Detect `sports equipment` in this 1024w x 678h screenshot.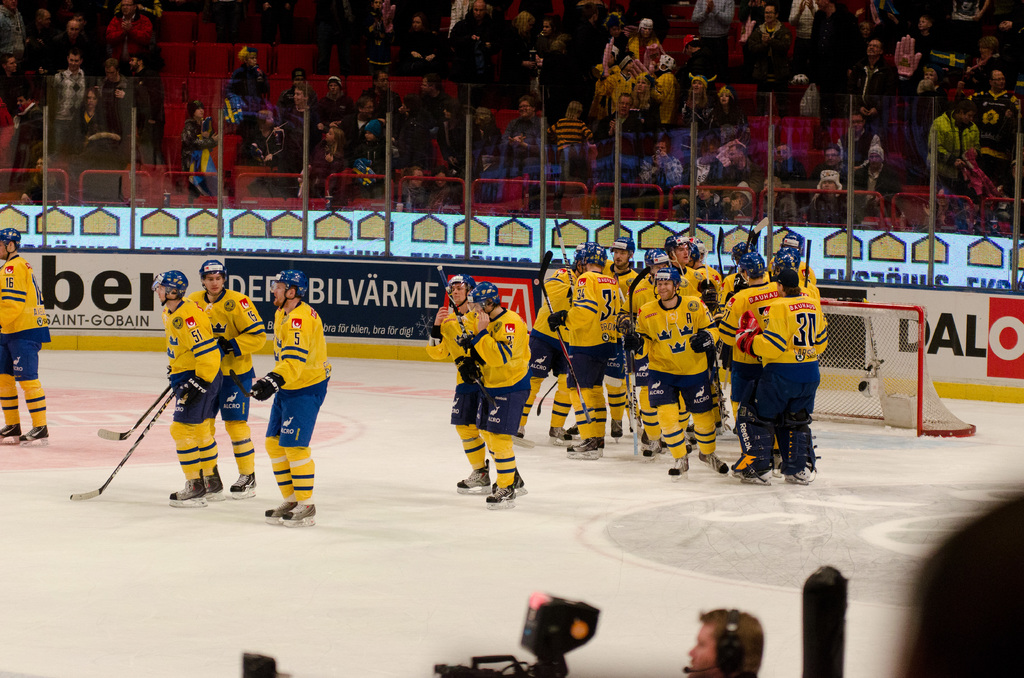
Detection: rect(150, 270, 189, 310).
